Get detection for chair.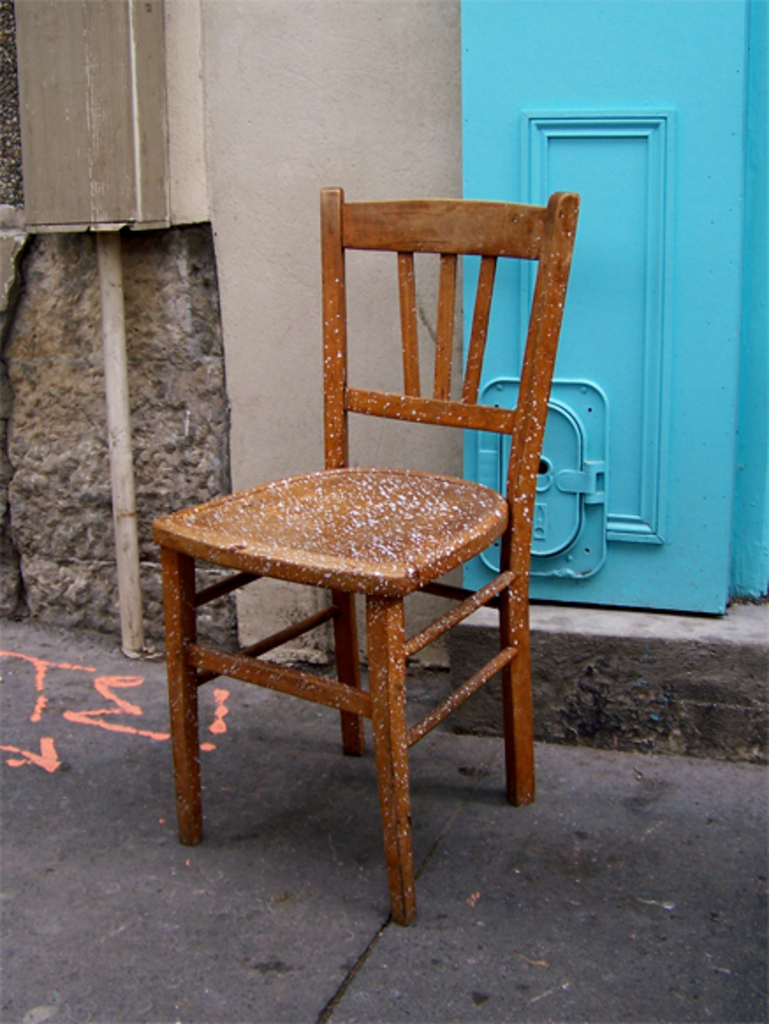
Detection: region(155, 183, 581, 924).
